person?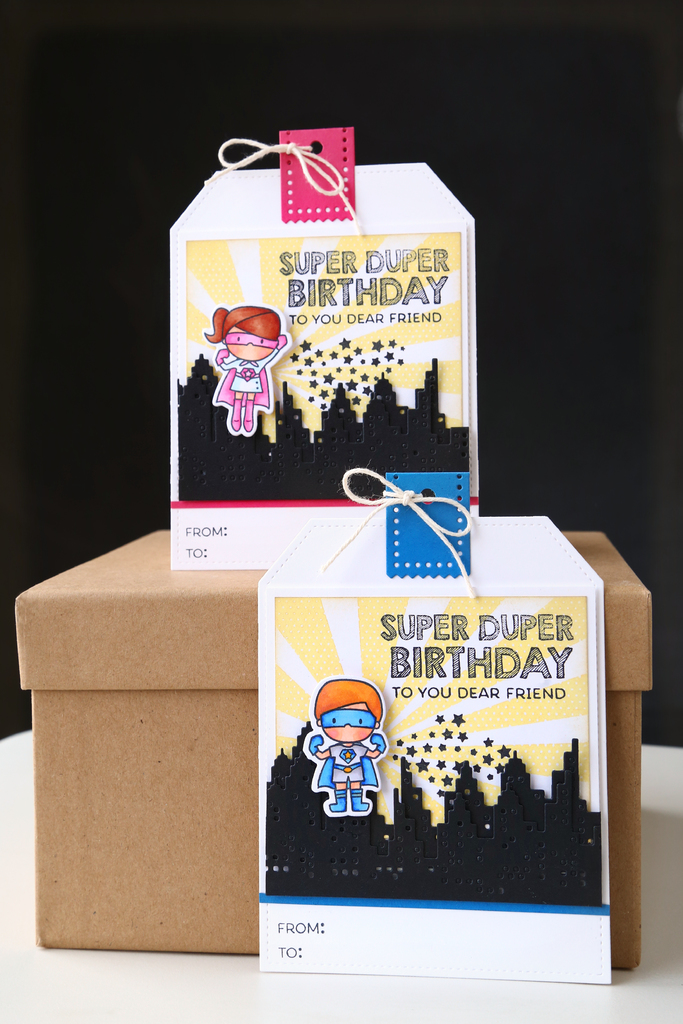
[308,676,392,817]
